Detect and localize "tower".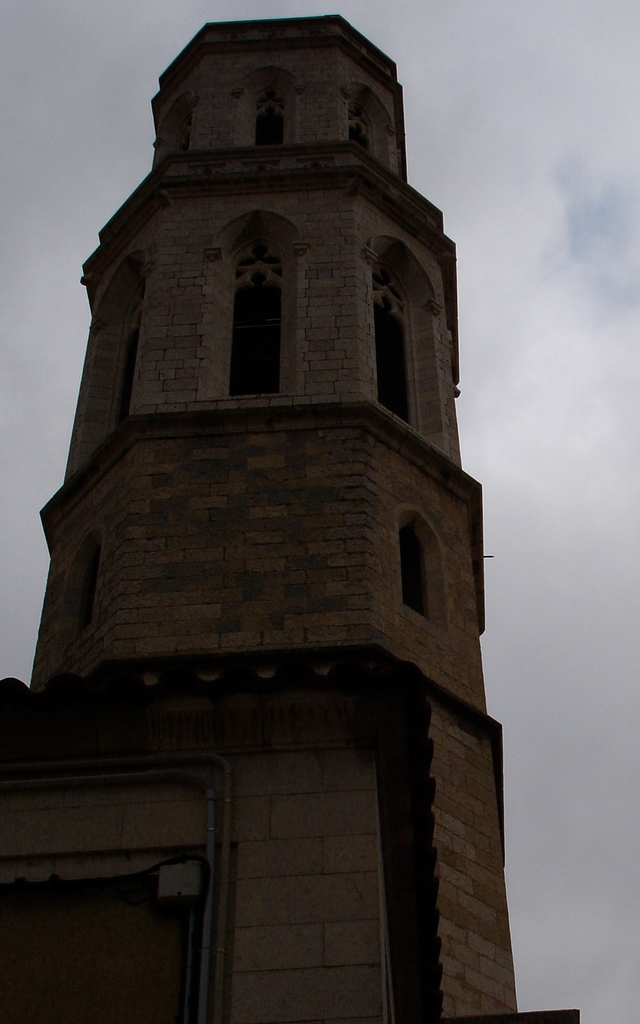
Localized at left=0, top=15, right=580, bottom=1023.
